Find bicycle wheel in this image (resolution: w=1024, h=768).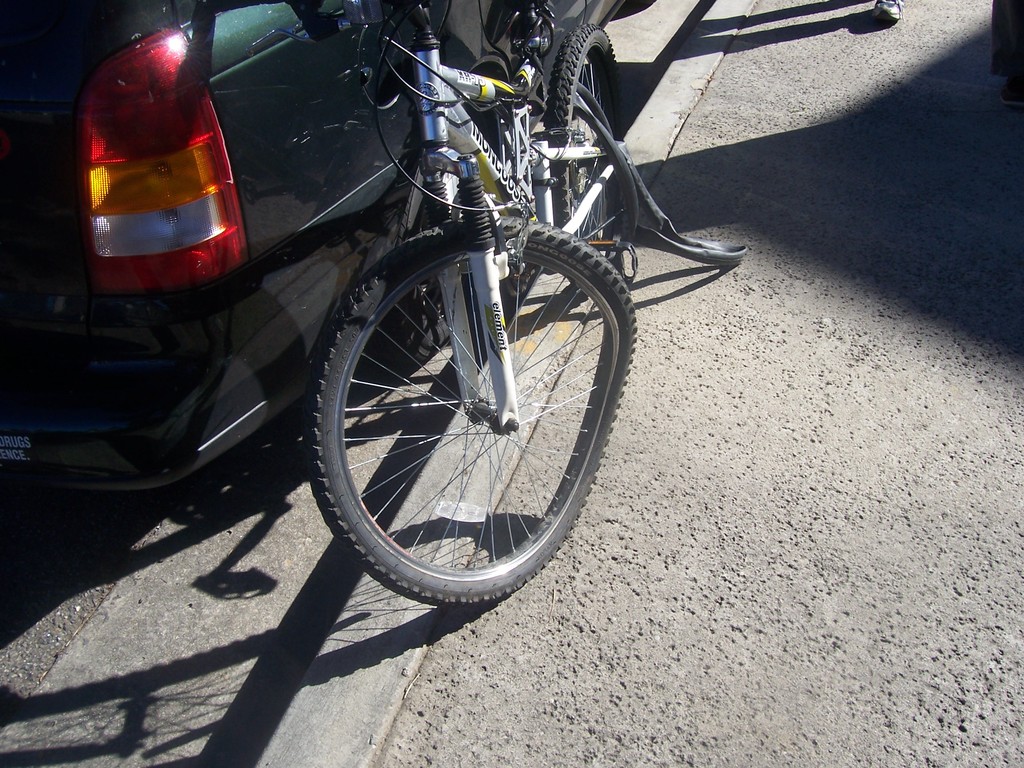
locate(557, 20, 640, 248).
